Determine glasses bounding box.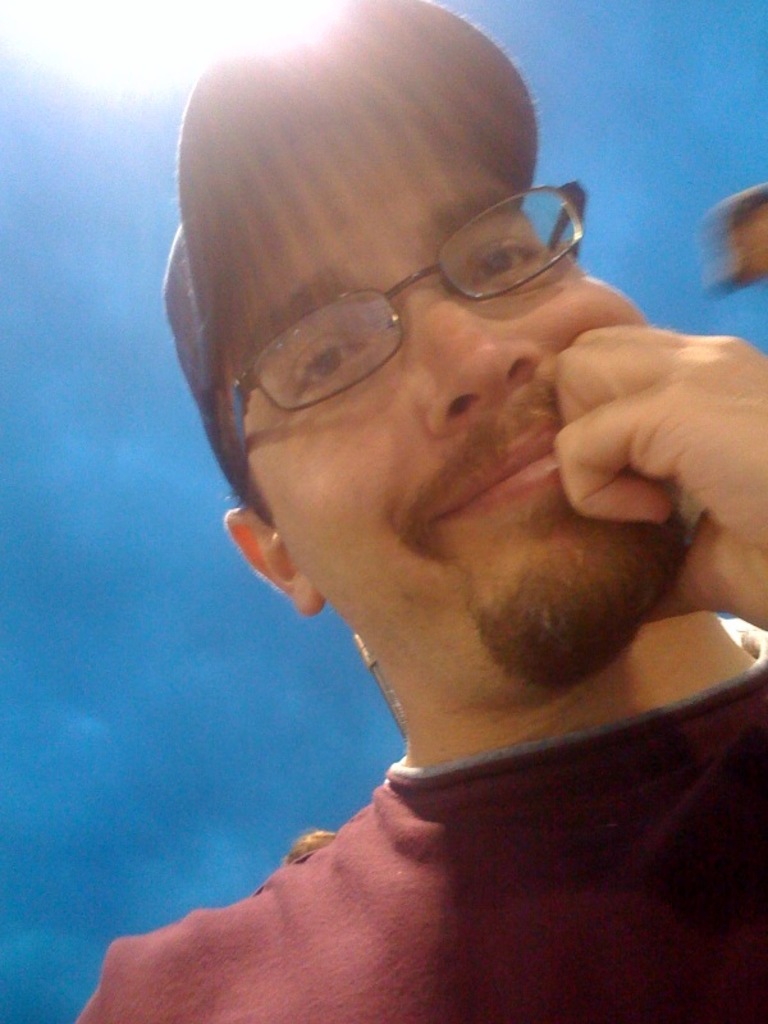
Determined: BBox(225, 178, 588, 483).
